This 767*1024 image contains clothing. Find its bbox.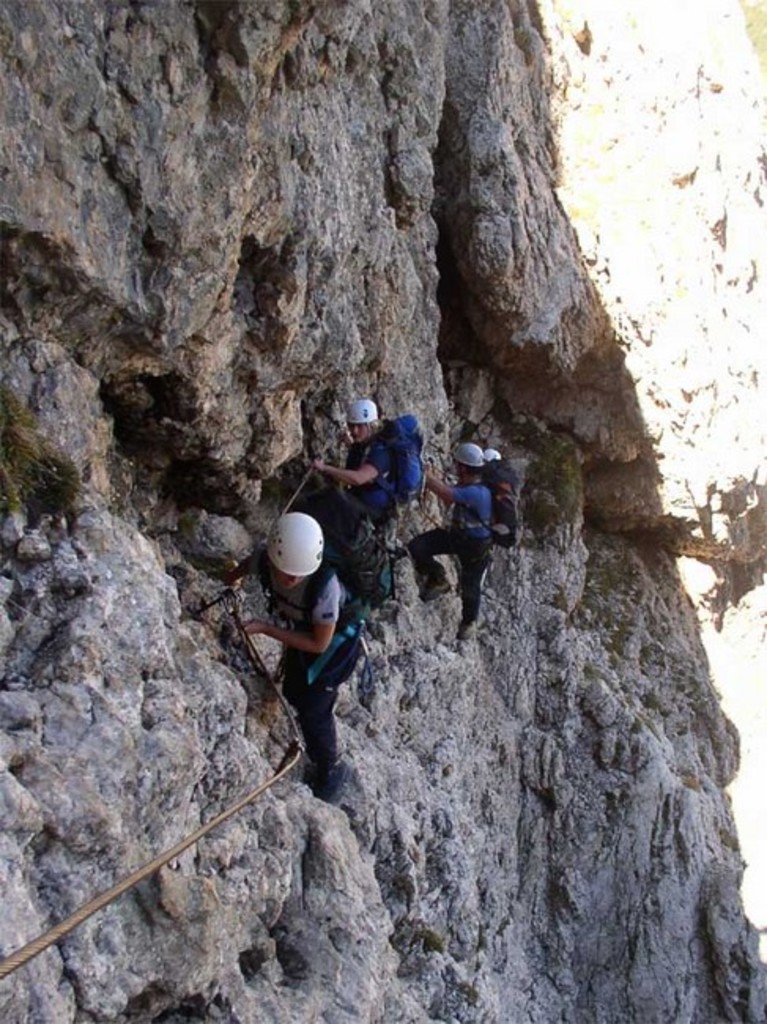
box=[502, 487, 520, 537].
